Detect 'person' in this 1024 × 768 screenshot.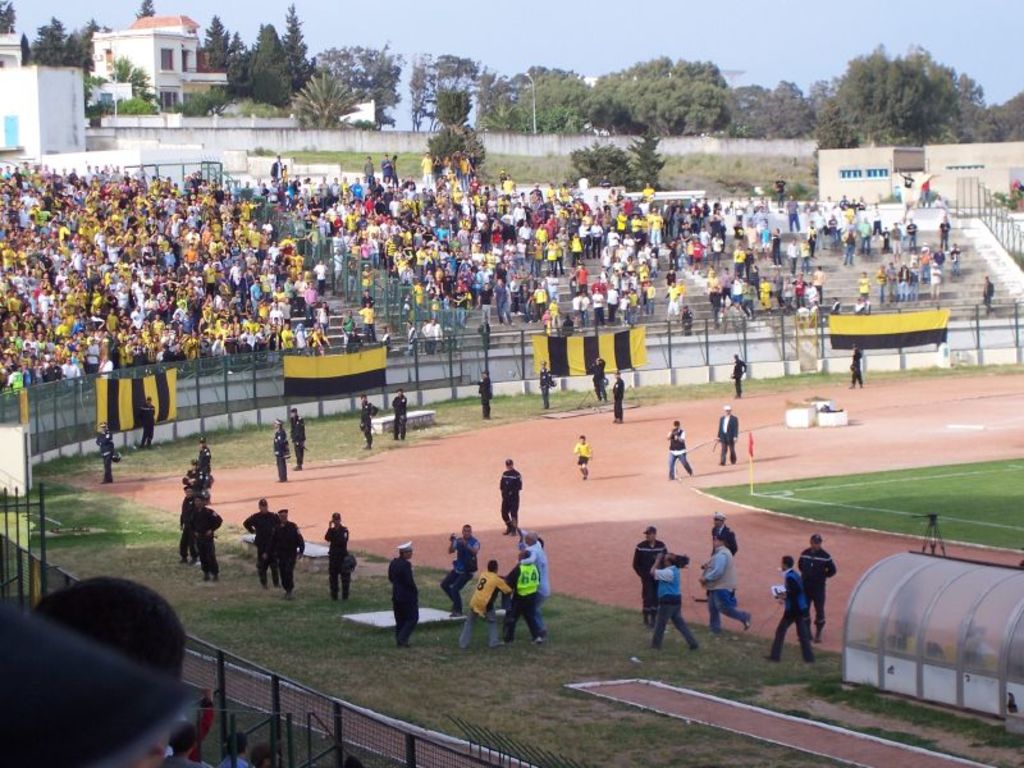
Detection: x1=479, y1=369, x2=499, y2=424.
